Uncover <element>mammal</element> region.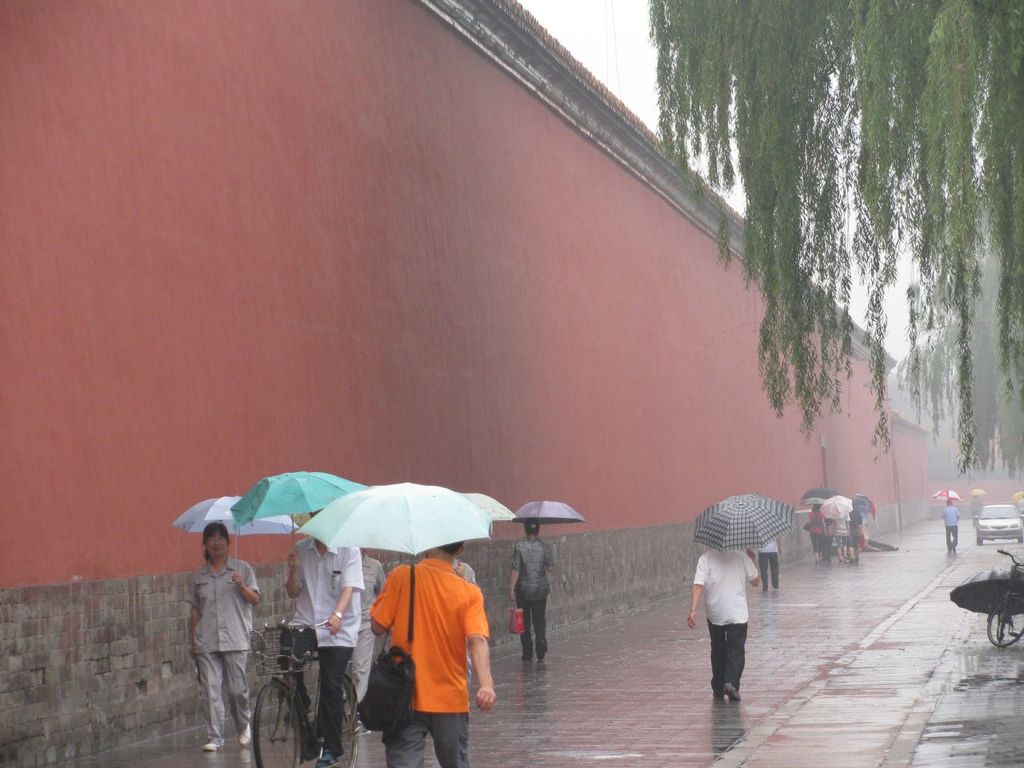
Uncovered: crop(805, 502, 829, 559).
